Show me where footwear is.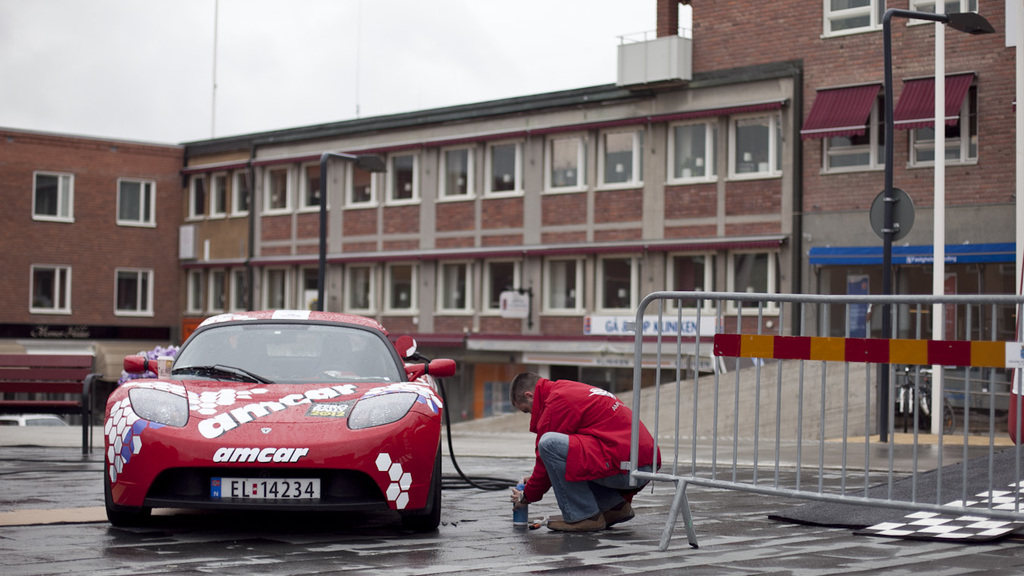
footwear is at select_region(547, 508, 608, 536).
